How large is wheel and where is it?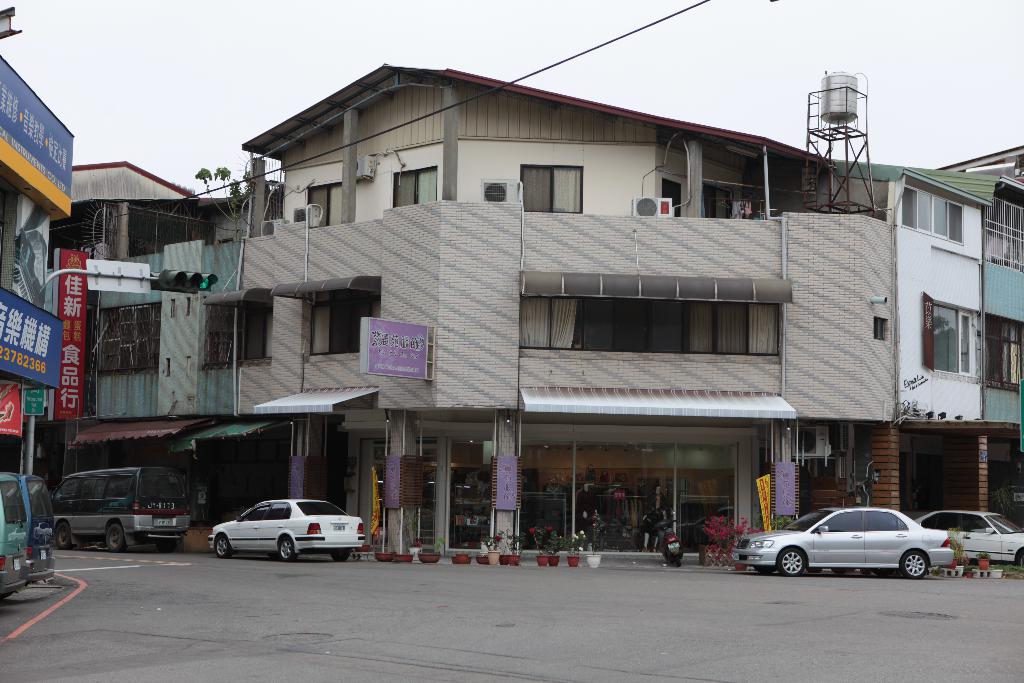
Bounding box: bbox(104, 519, 127, 553).
